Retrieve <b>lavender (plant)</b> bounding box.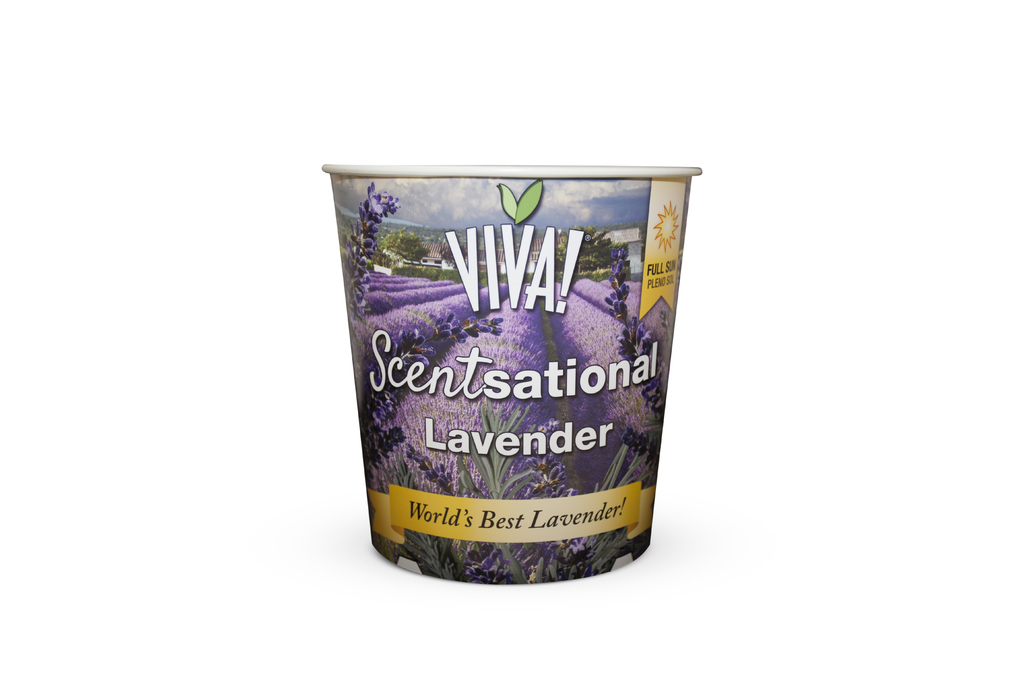
Bounding box: pyautogui.locateOnScreen(342, 174, 403, 300).
